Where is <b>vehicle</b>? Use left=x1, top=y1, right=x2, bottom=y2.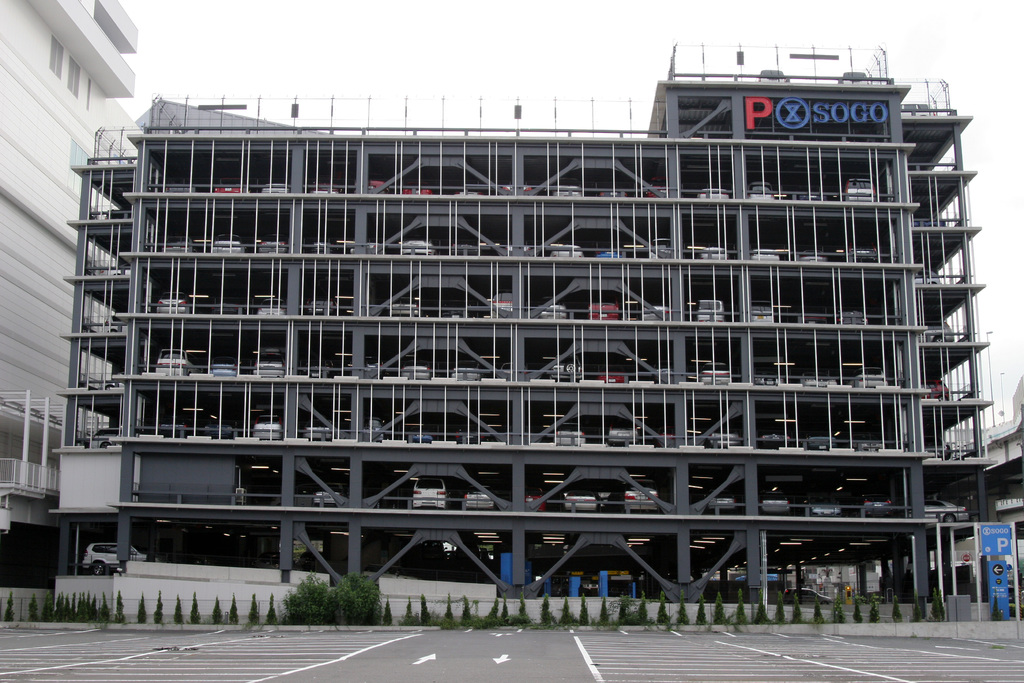
left=923, top=497, right=972, bottom=521.
